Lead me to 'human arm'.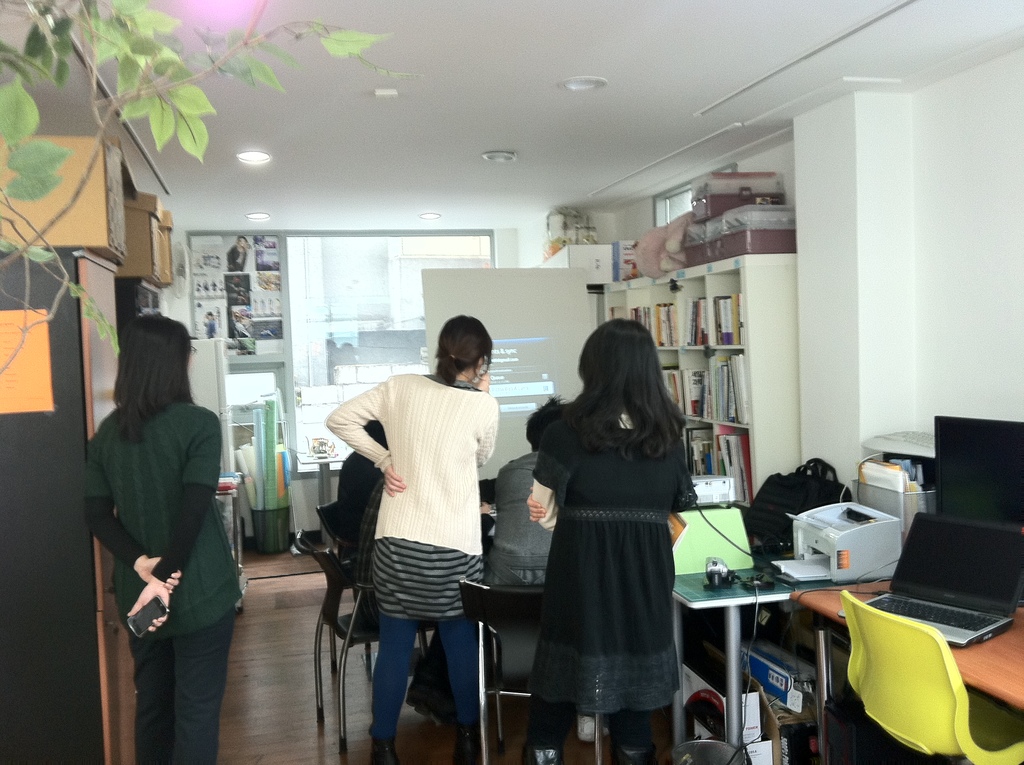
Lead to 521,492,548,525.
